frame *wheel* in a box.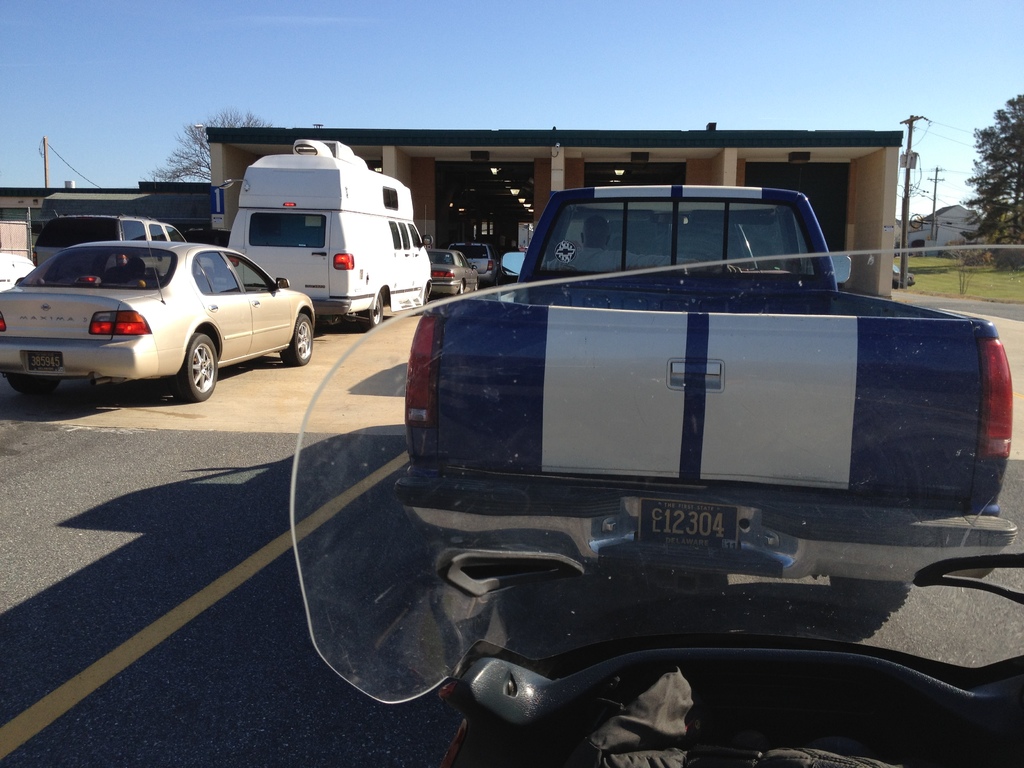
[x1=6, y1=373, x2=60, y2=395].
